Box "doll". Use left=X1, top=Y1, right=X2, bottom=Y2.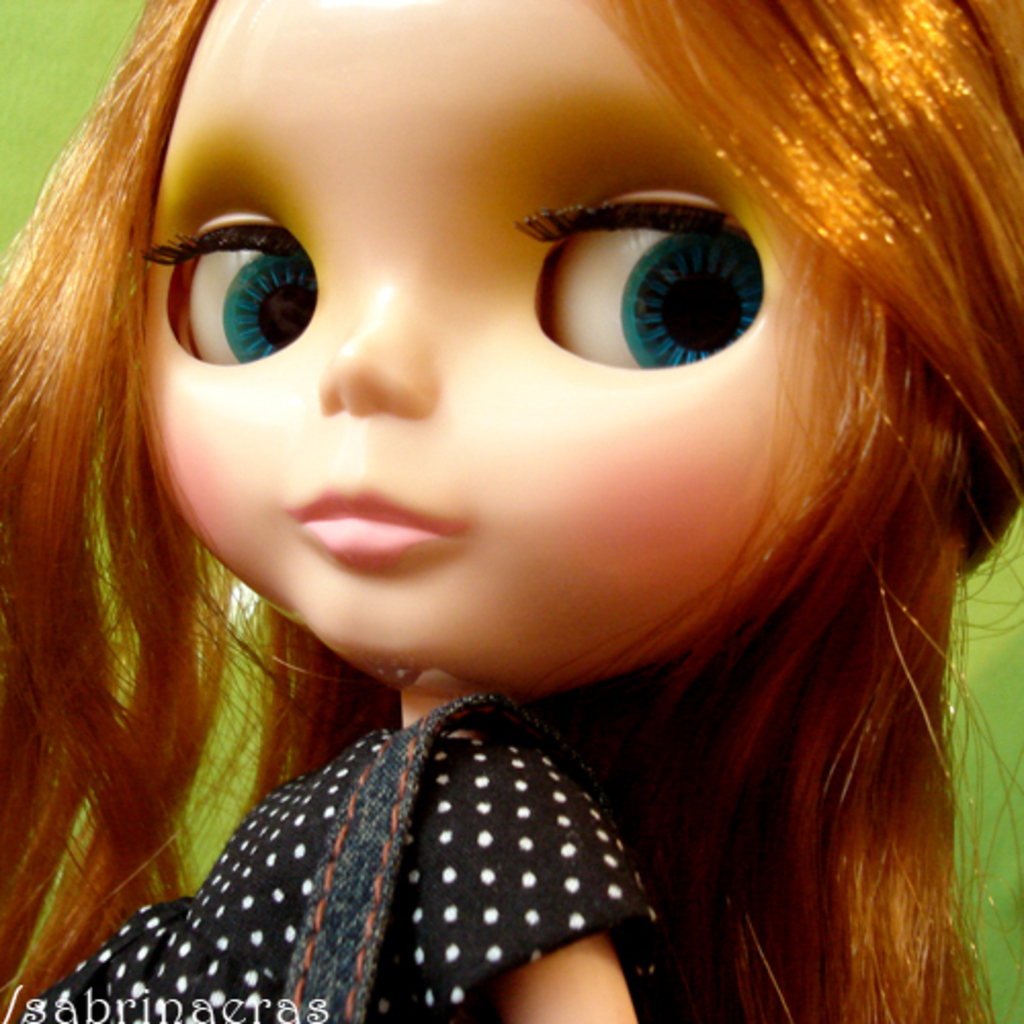
left=0, top=0, right=1022, bottom=1014.
